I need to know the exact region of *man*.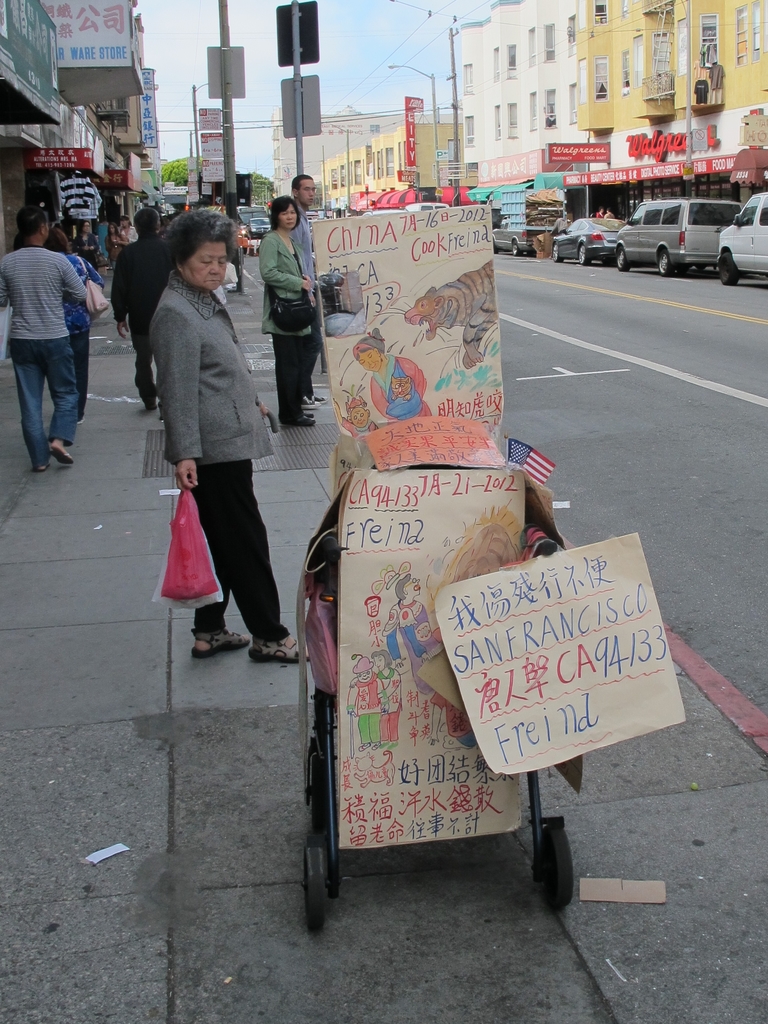
Region: [x1=112, y1=205, x2=166, y2=410].
